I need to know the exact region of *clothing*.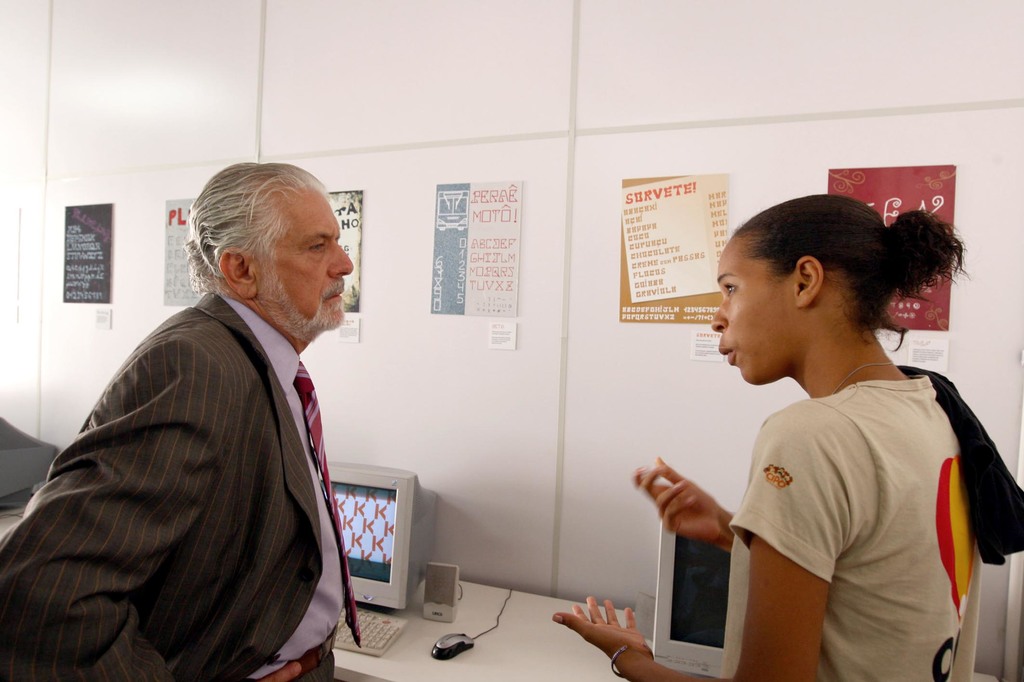
Region: bbox=[0, 292, 364, 681].
